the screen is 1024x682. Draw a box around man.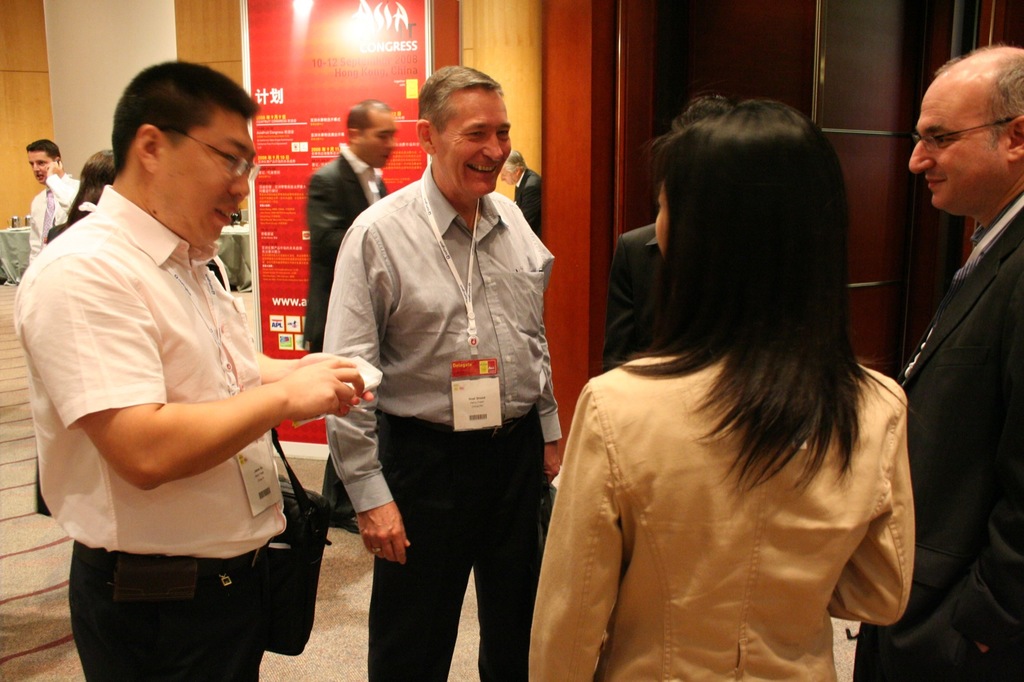
detection(316, 74, 566, 669).
